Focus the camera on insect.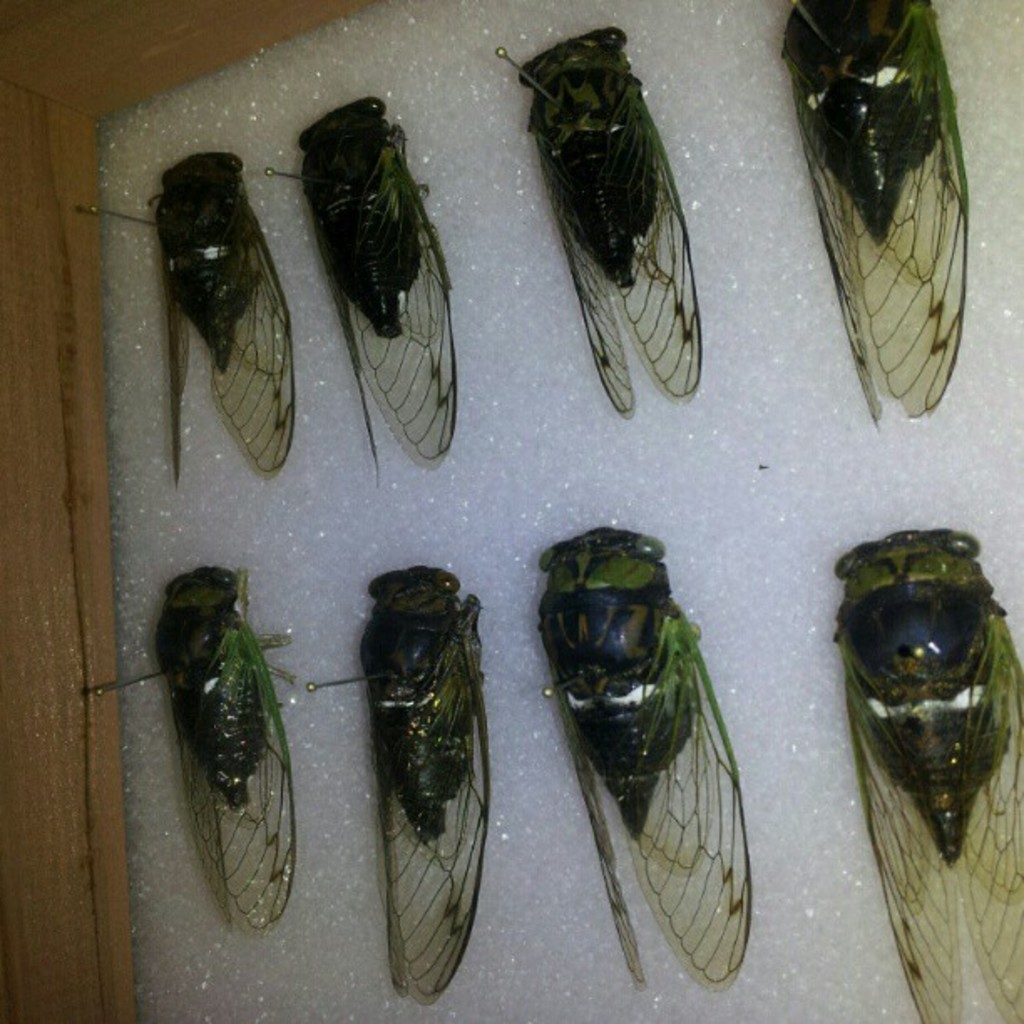
Focus region: box=[82, 152, 288, 490].
